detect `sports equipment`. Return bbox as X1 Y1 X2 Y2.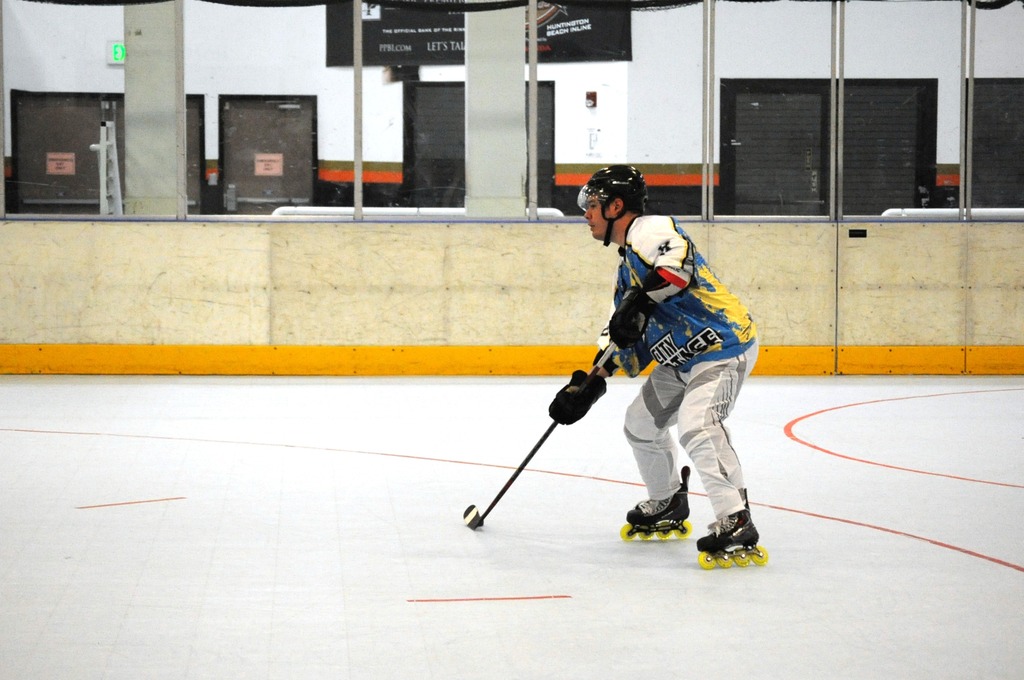
547 369 606 423.
